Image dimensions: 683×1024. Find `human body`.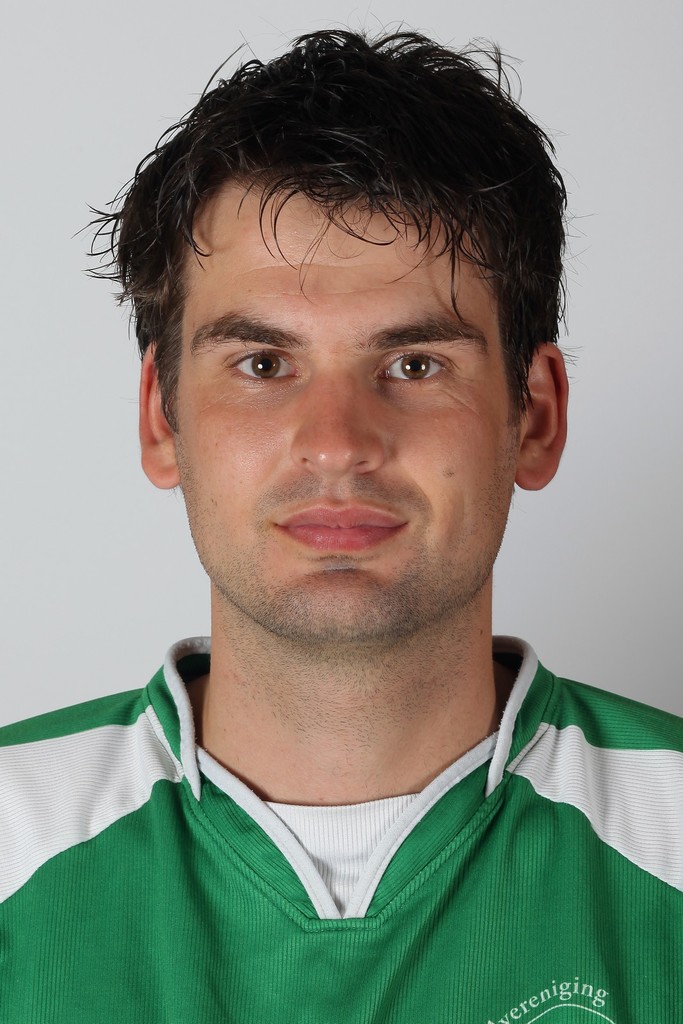
(left=4, top=29, right=680, bottom=1020).
